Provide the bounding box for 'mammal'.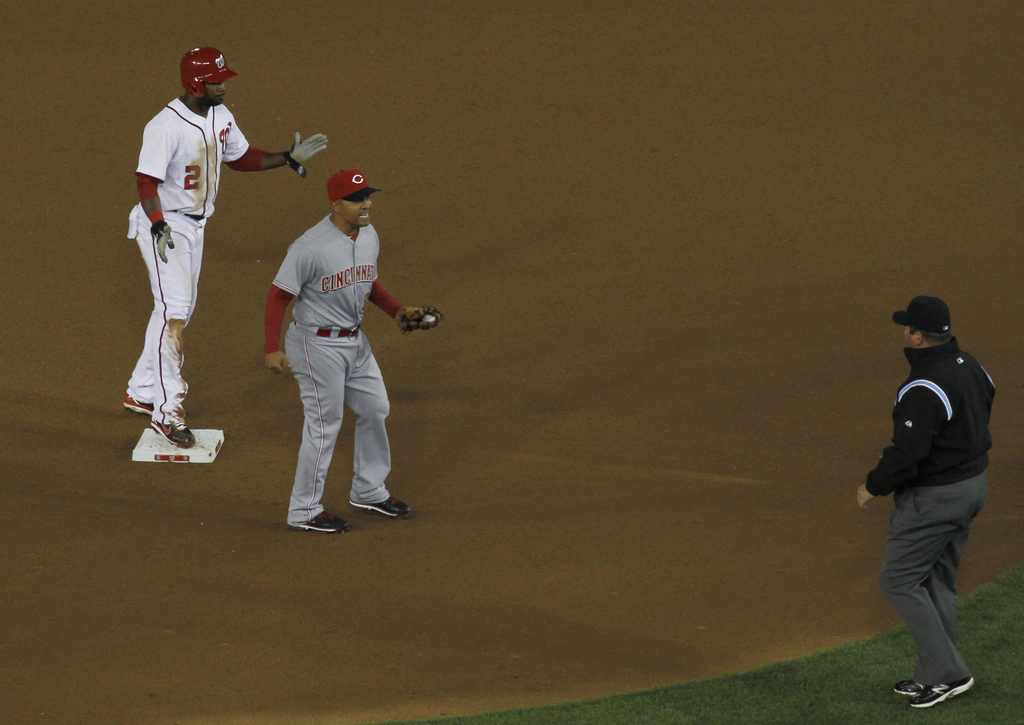
locate(253, 172, 417, 533).
